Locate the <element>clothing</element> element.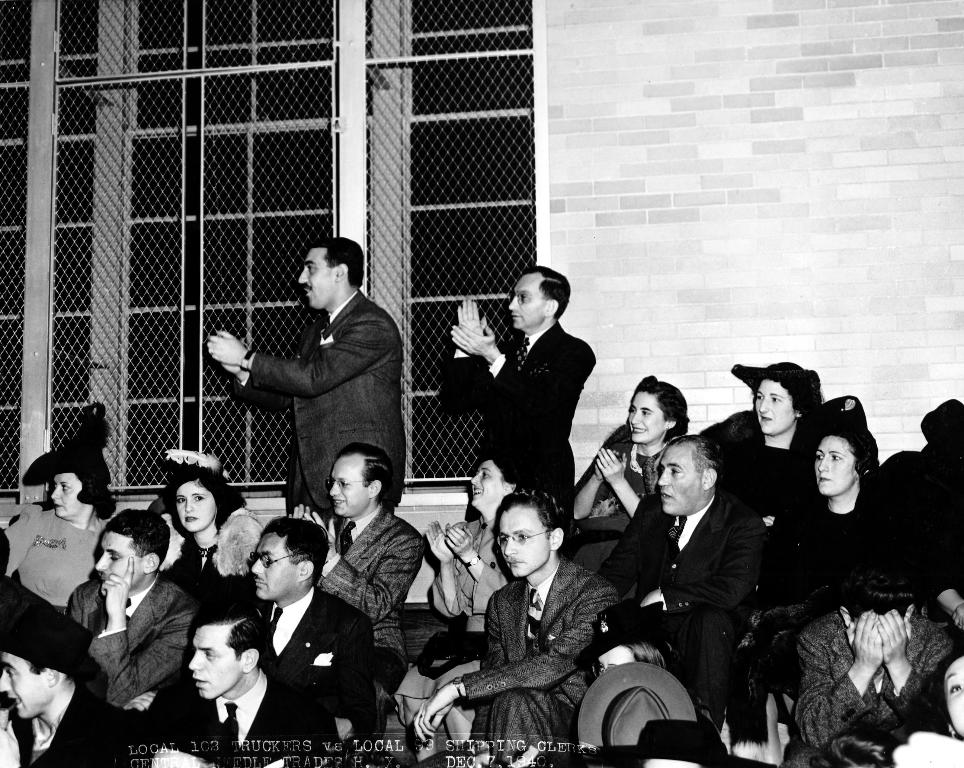
Element bbox: 313,503,422,718.
